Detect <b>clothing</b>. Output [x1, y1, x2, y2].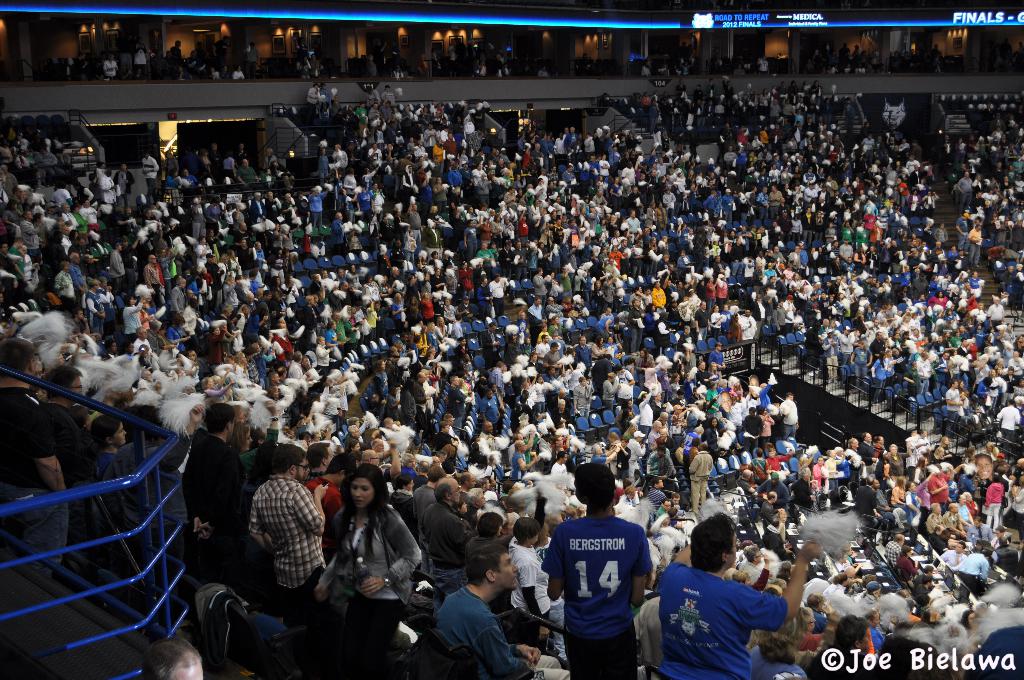
[527, 245, 537, 263].
